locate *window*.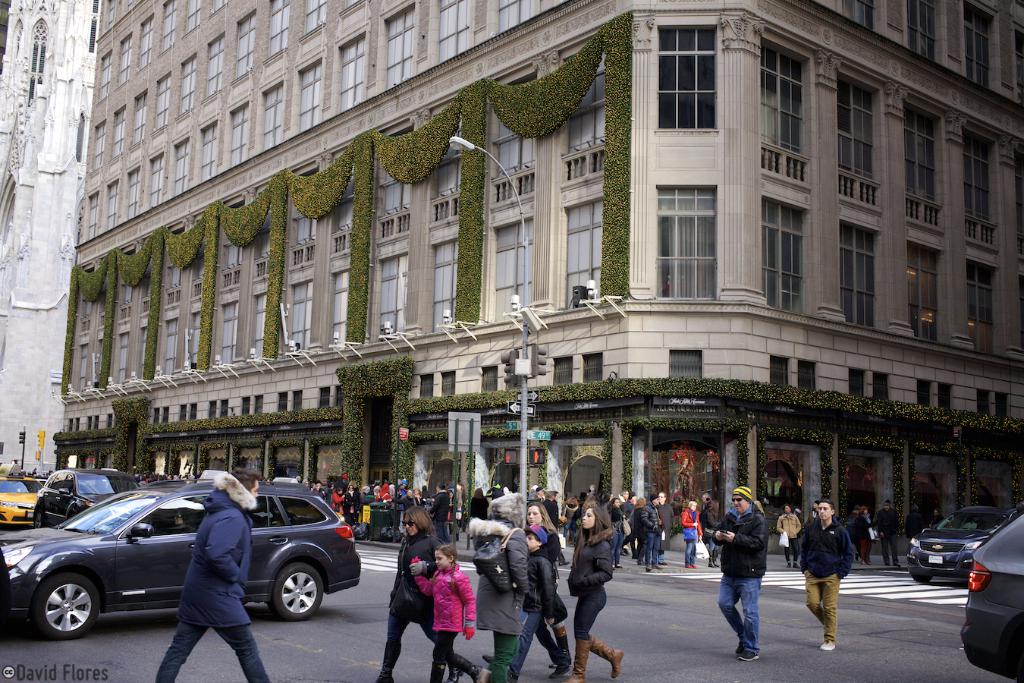
Bounding box: pyautogui.locateOnScreen(380, 0, 417, 87).
